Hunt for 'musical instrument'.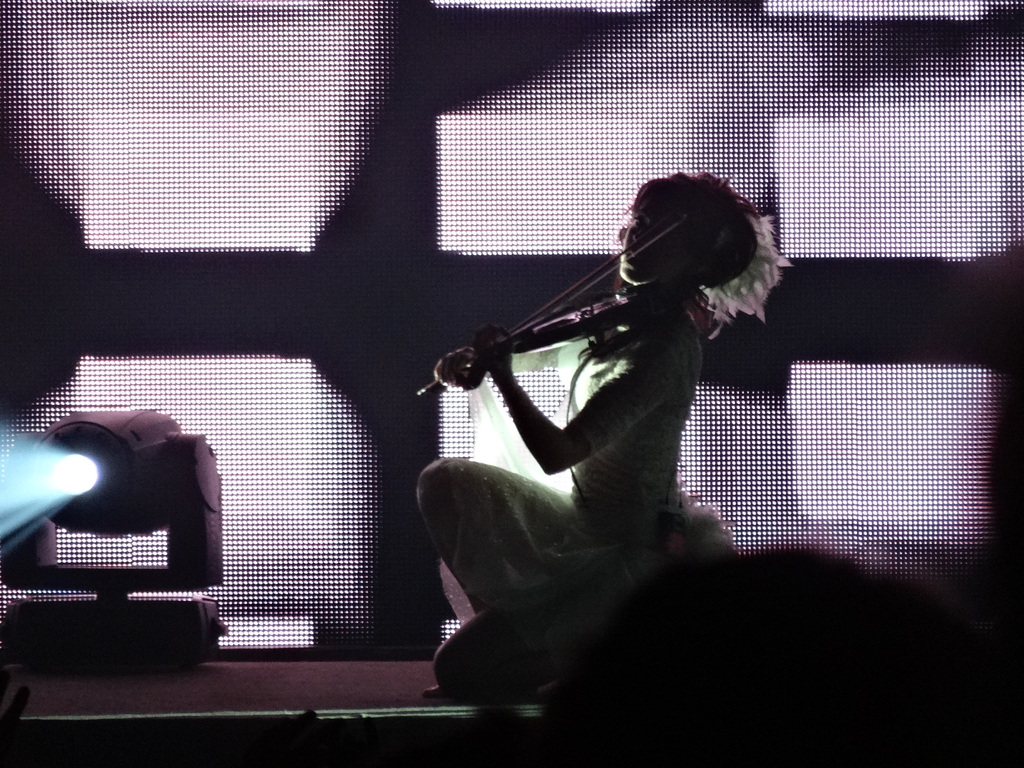
Hunted down at {"left": 416, "top": 175, "right": 755, "bottom": 400}.
